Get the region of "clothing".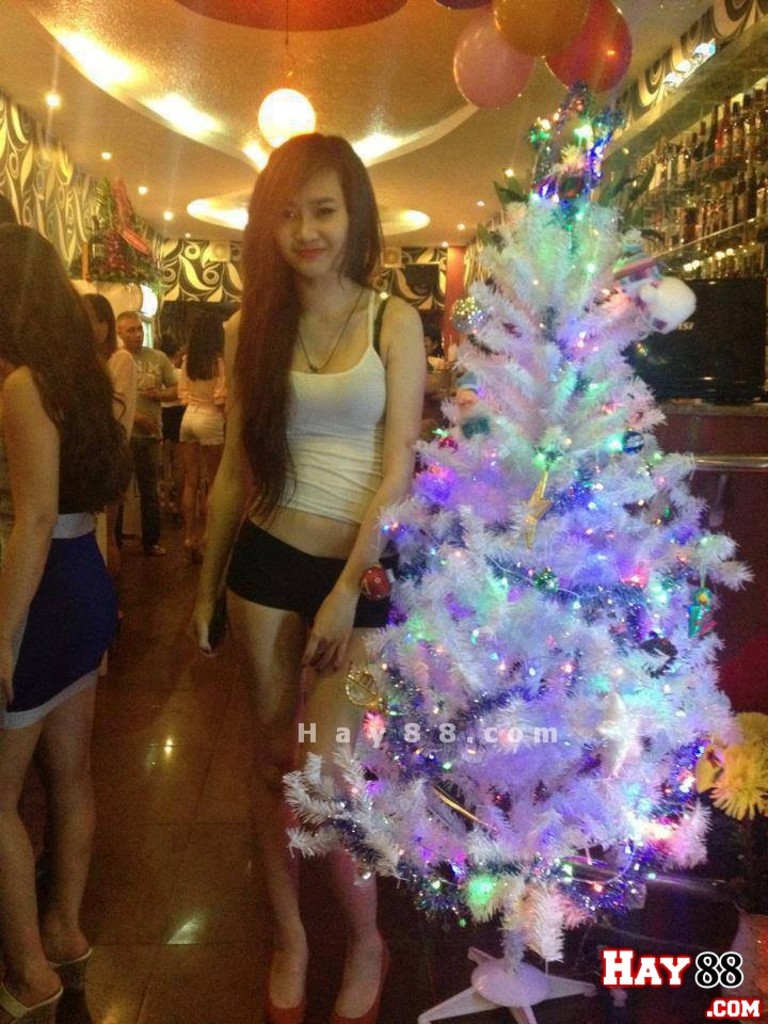
[x1=226, y1=518, x2=397, y2=630].
